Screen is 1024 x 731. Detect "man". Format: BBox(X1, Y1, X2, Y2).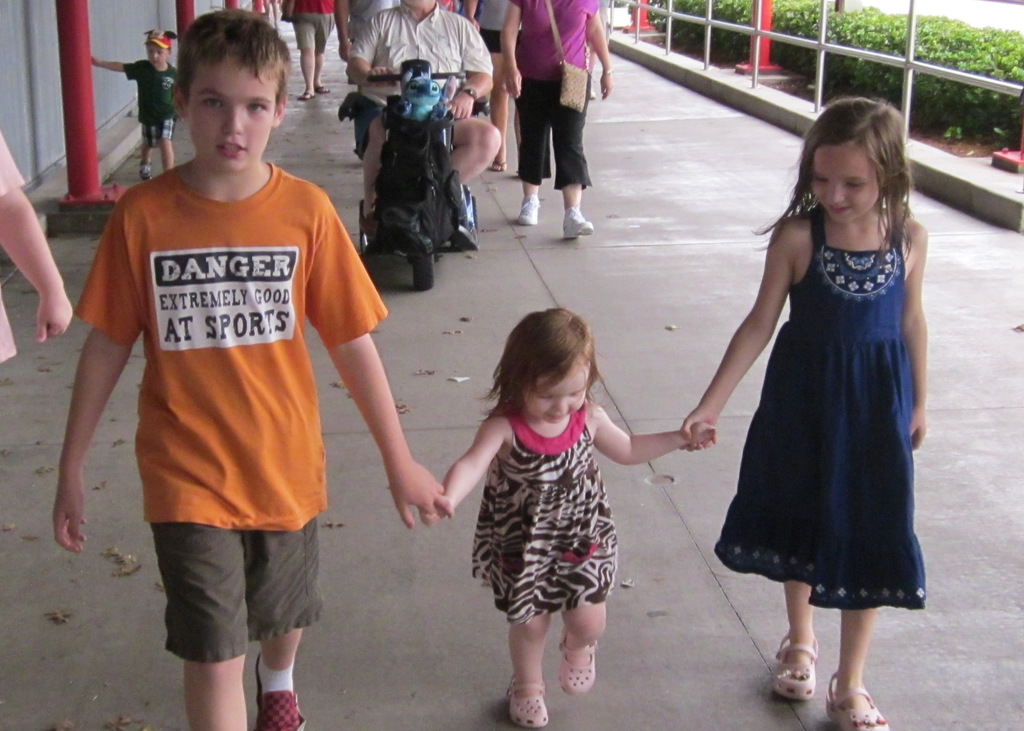
BBox(340, 0, 501, 241).
